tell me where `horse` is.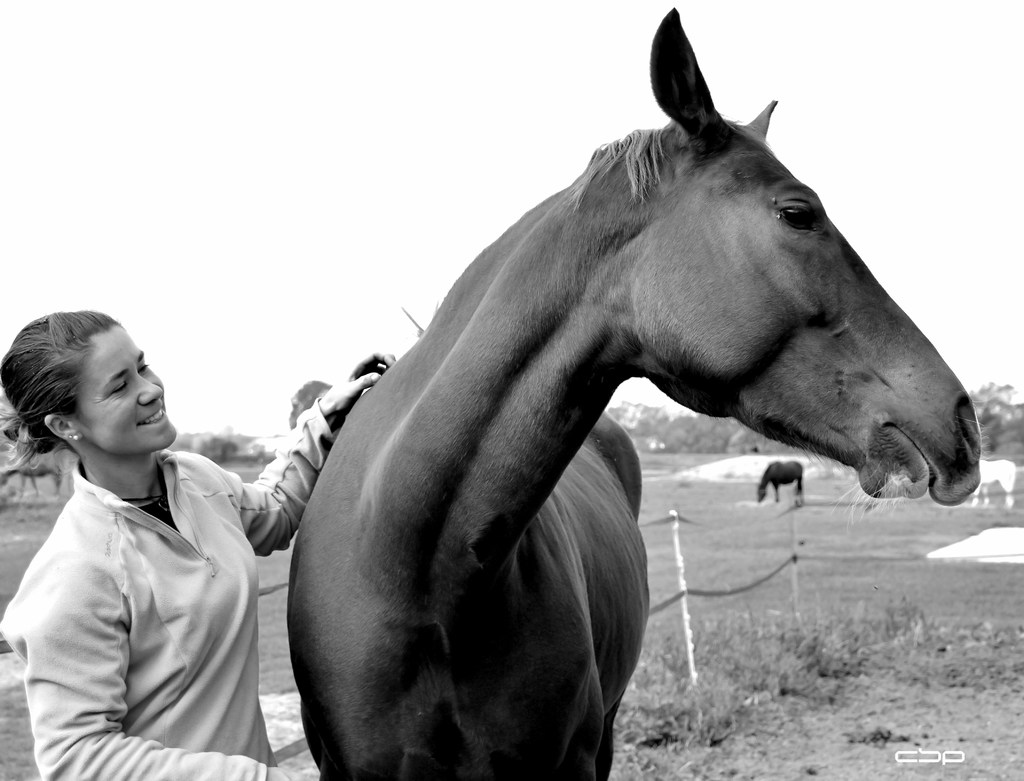
`horse` is at 755/460/804/511.
